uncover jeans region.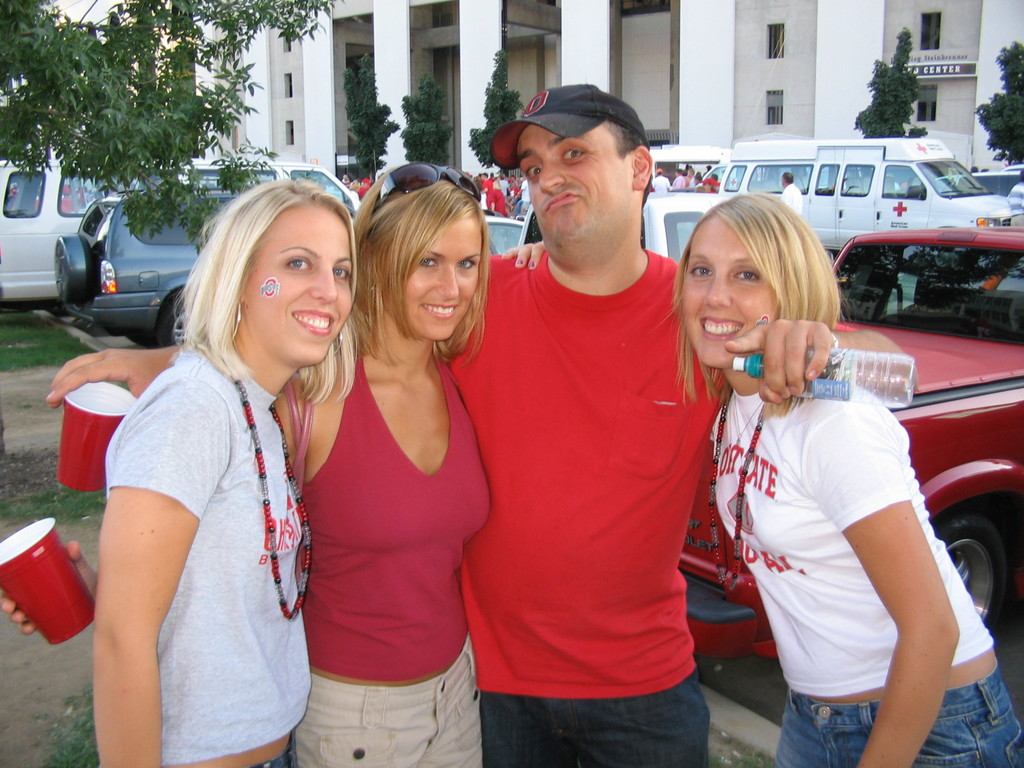
Uncovered: <bbox>771, 699, 1021, 767</bbox>.
